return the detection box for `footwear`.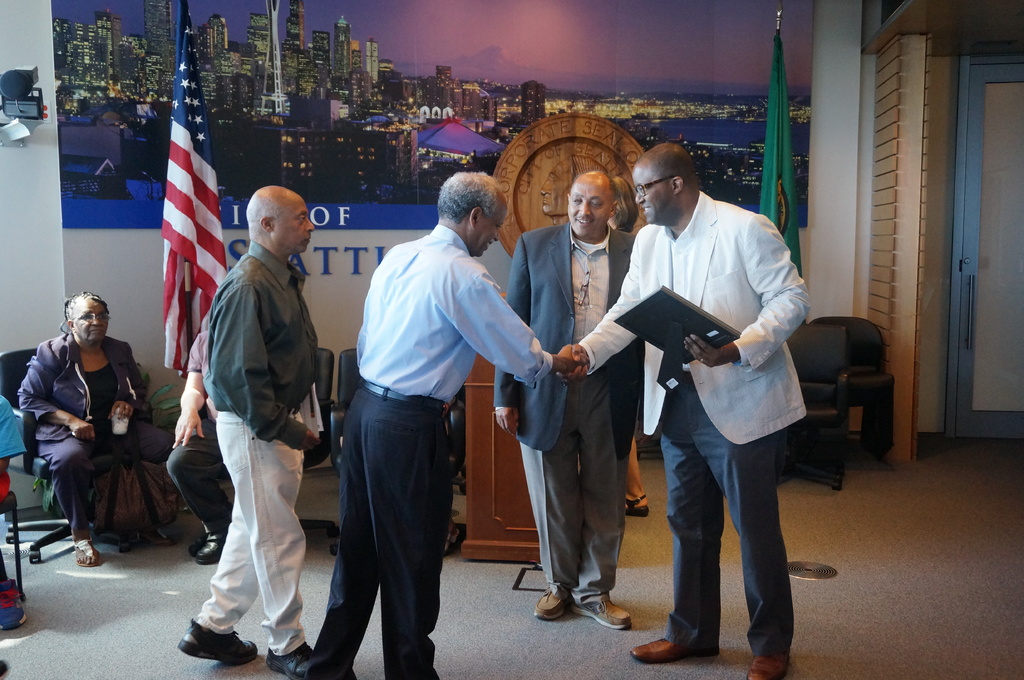
<bbox>630, 636, 719, 666</bbox>.
